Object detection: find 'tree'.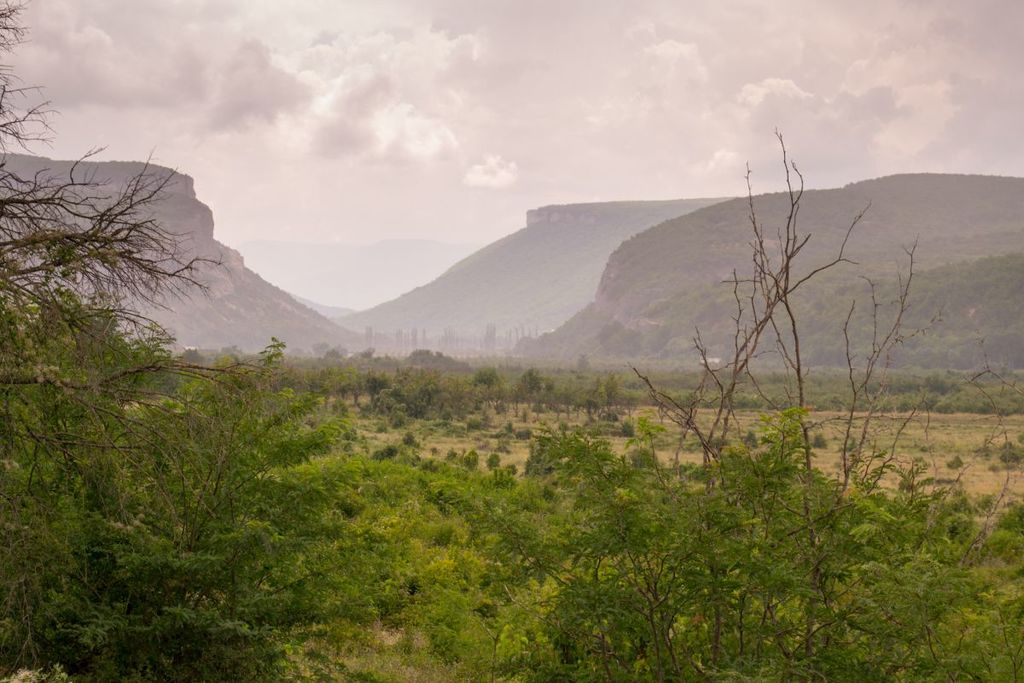
box(494, 124, 1023, 682).
